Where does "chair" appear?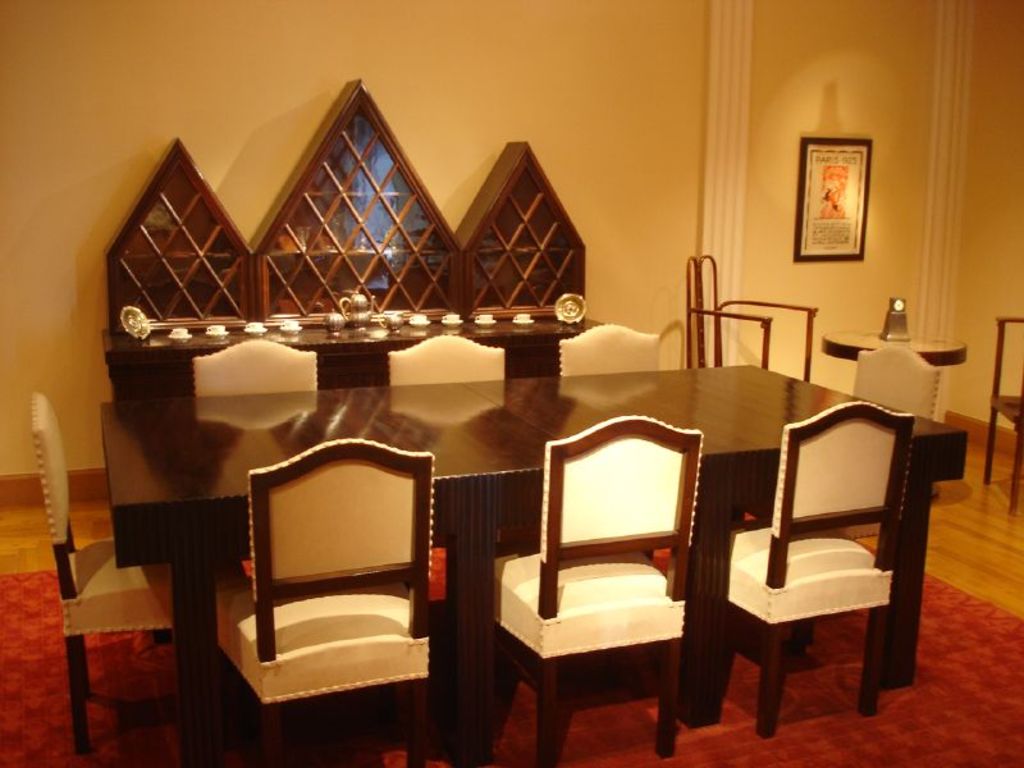
Appears at box(40, 390, 170, 746).
